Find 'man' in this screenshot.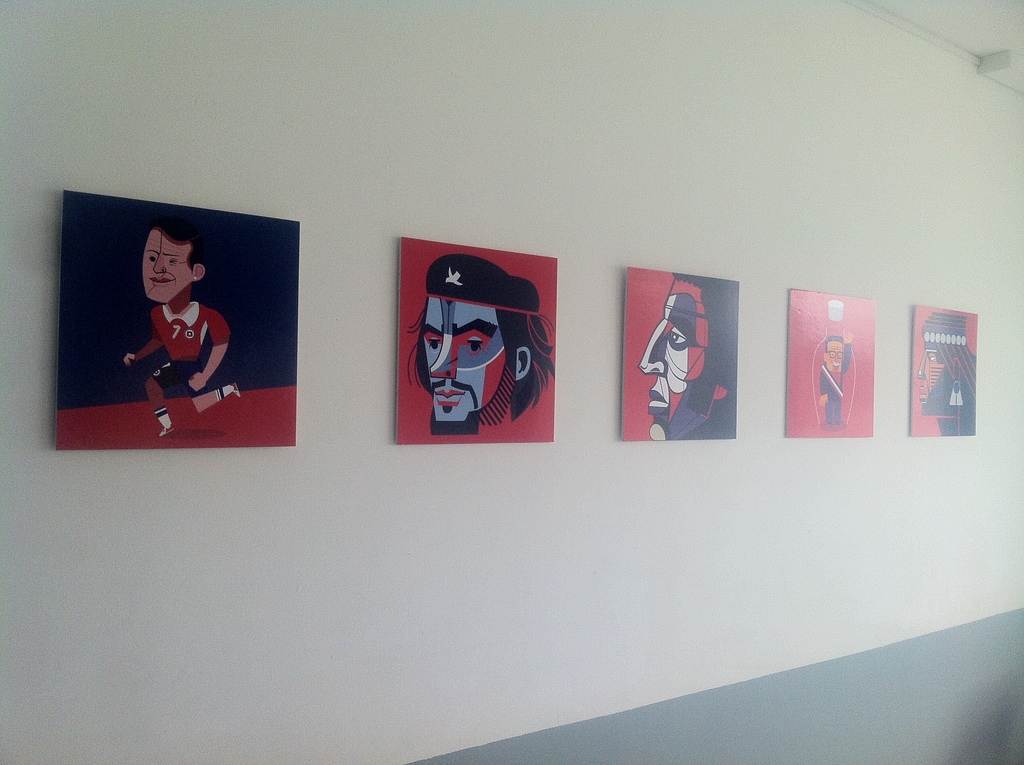
The bounding box for 'man' is select_region(819, 330, 854, 431).
